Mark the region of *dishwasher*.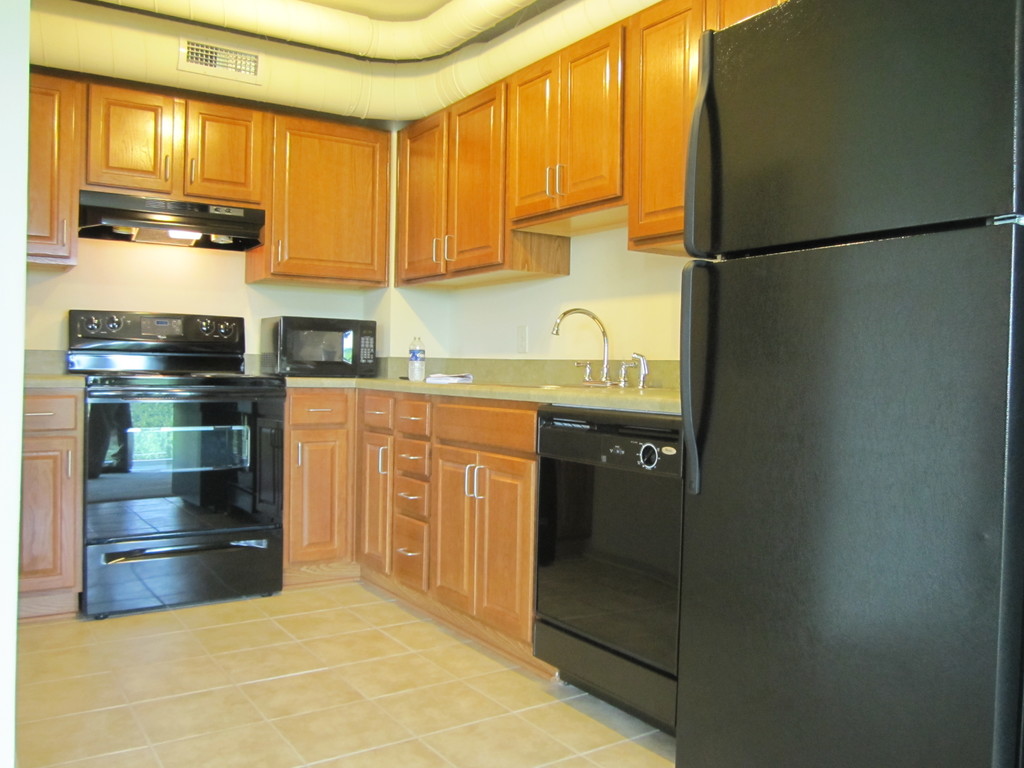
Region: BBox(83, 389, 286, 613).
